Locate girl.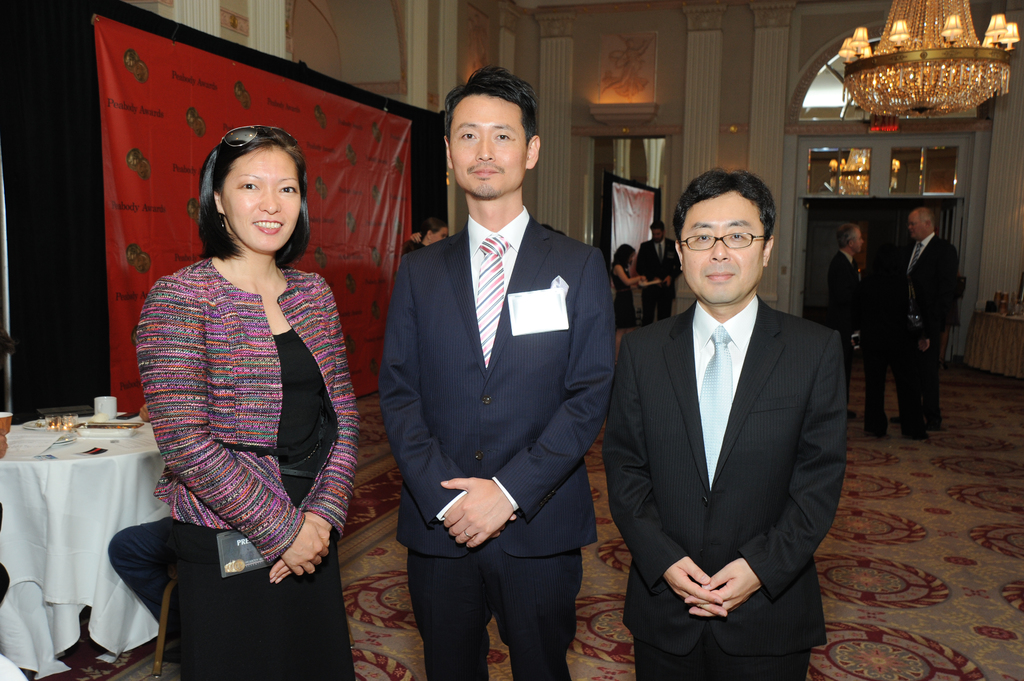
Bounding box: region(134, 125, 358, 680).
